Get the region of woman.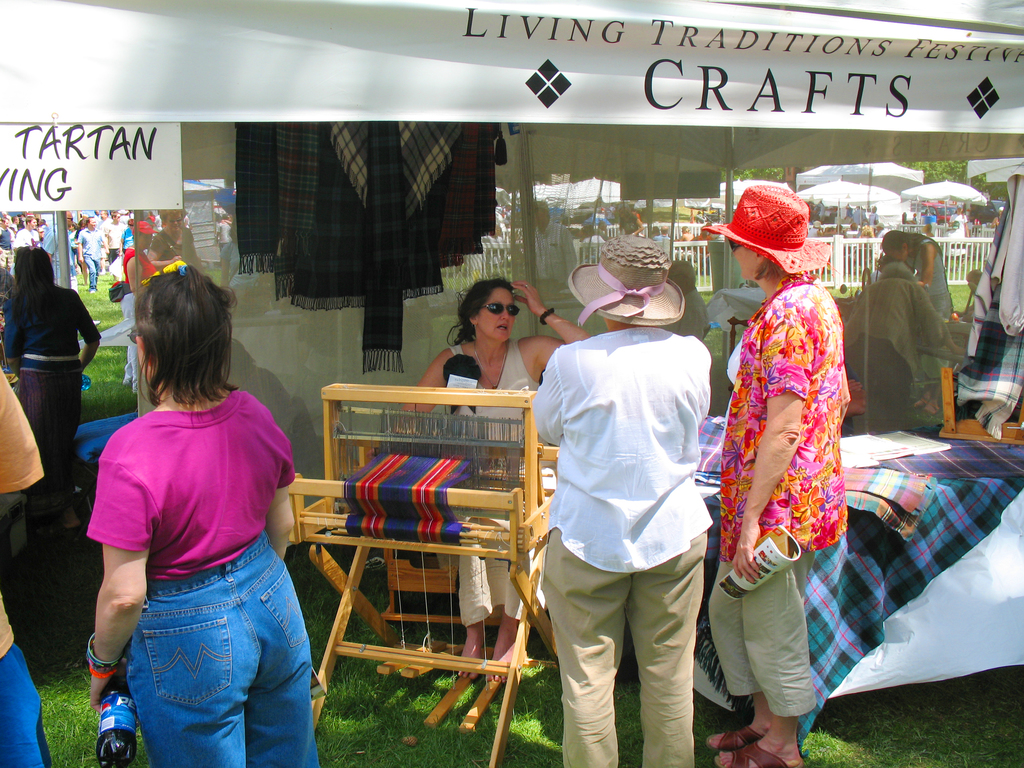
Rect(114, 206, 185, 388).
